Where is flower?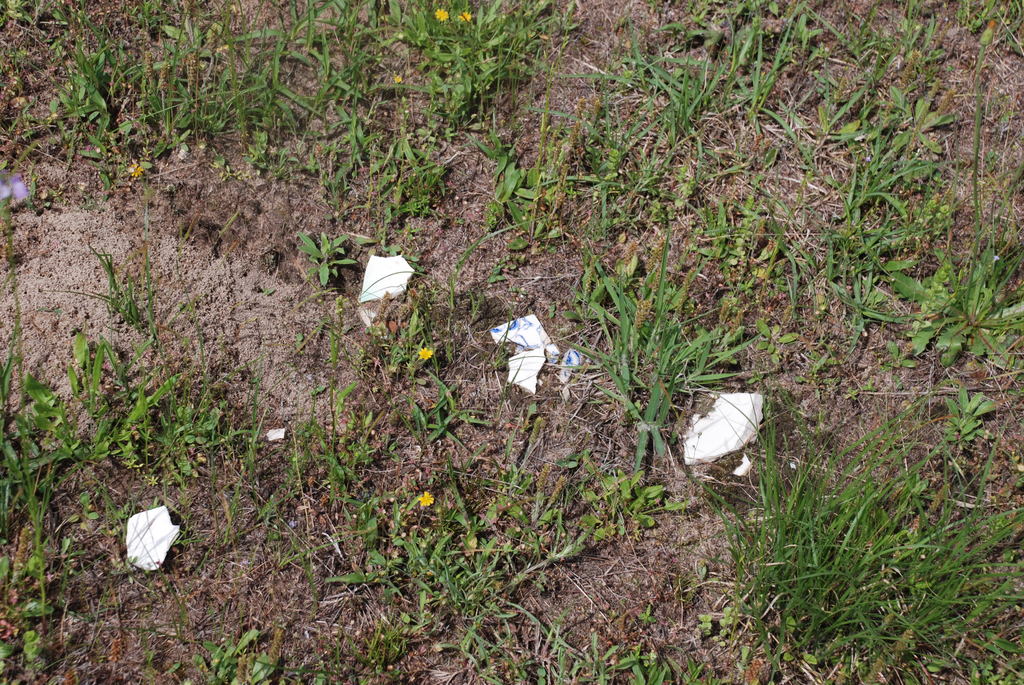
bbox(0, 175, 24, 201).
